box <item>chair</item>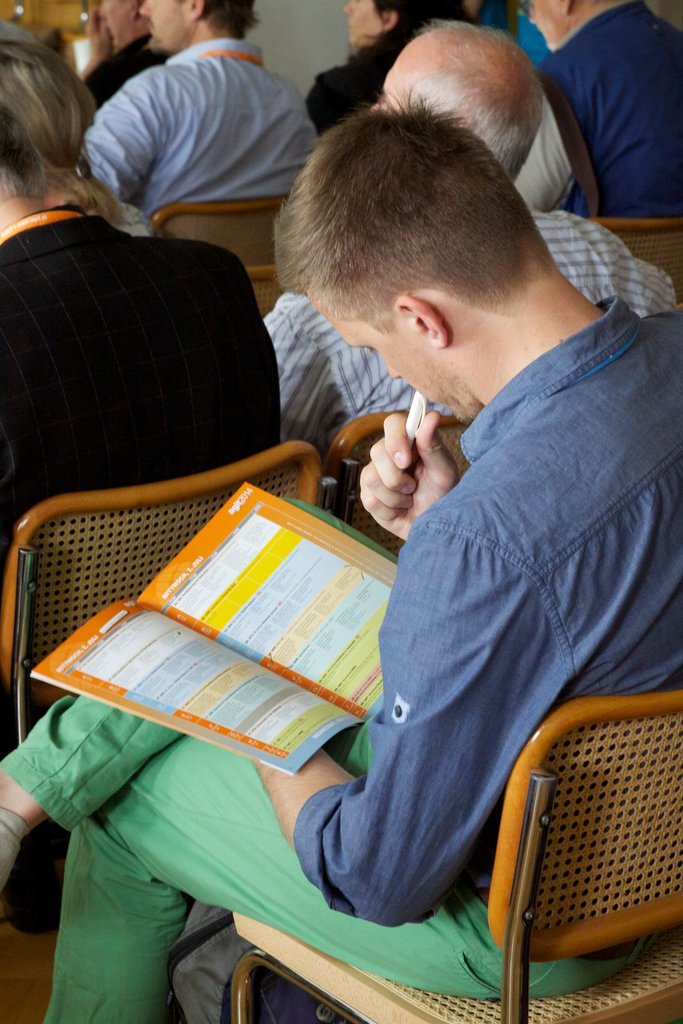
bbox(231, 705, 682, 1023)
